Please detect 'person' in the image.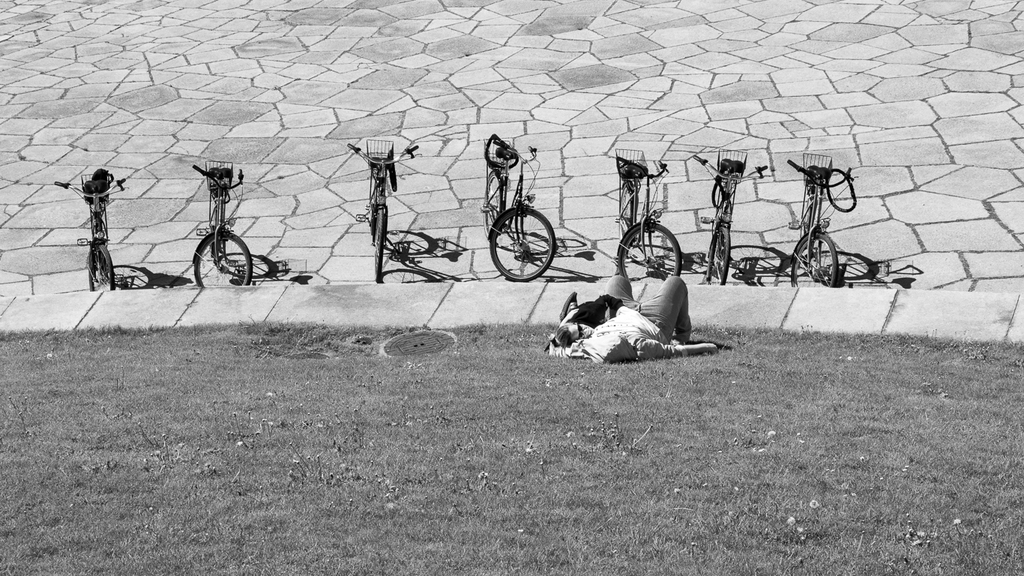
Rect(567, 275, 720, 368).
